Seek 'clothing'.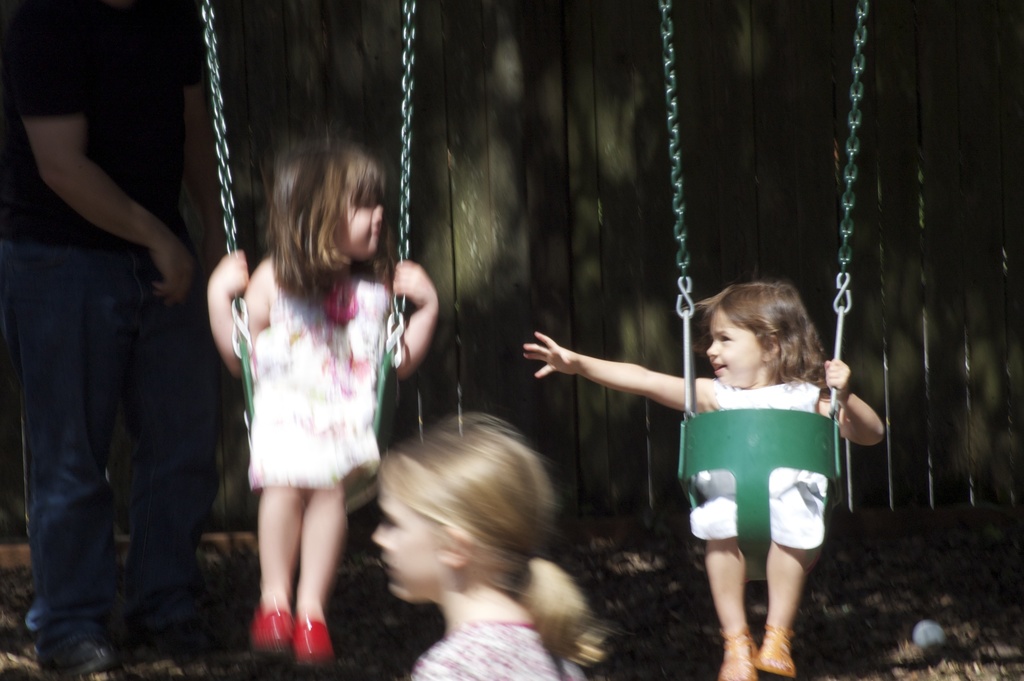
408,623,588,680.
